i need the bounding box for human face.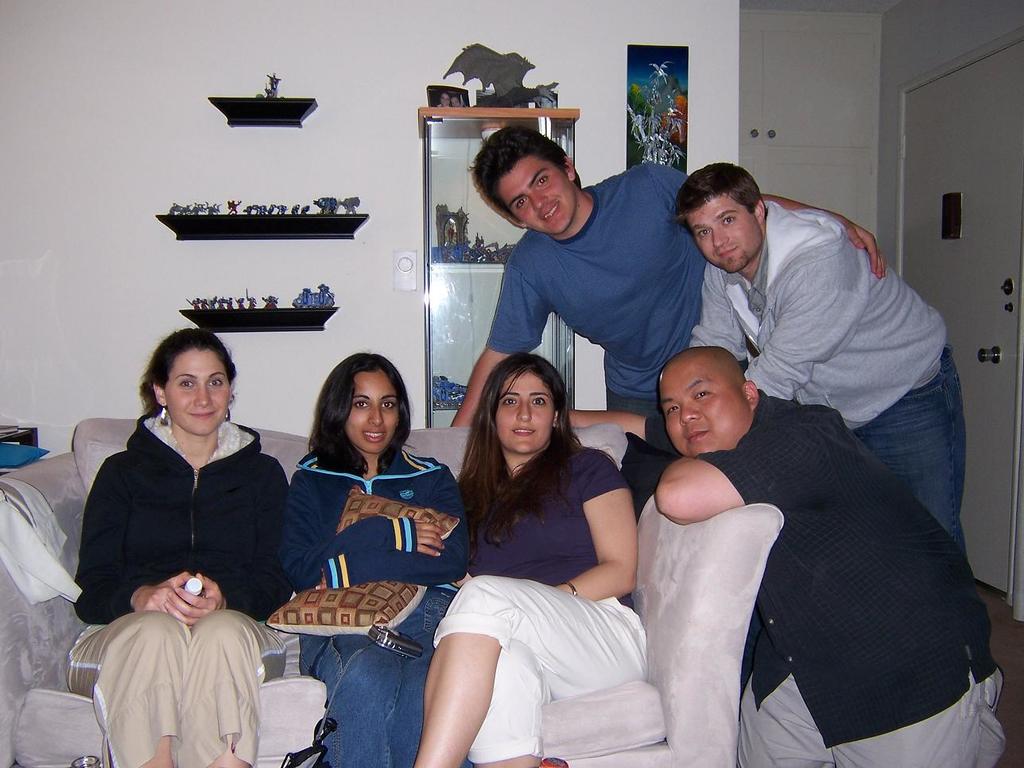
Here it is: box=[660, 359, 747, 461].
